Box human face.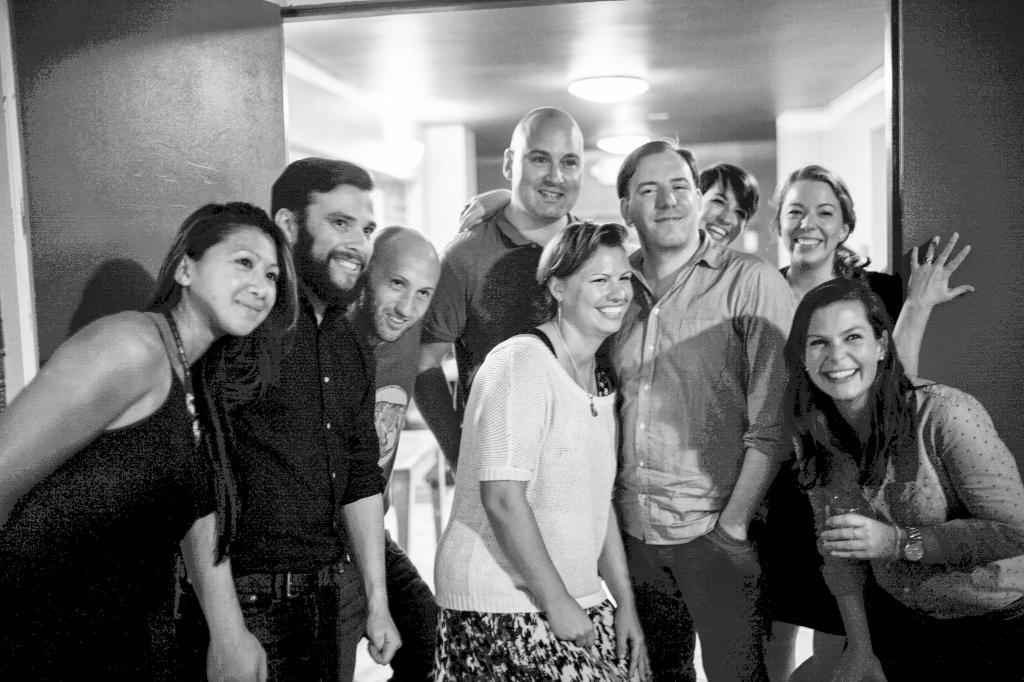
region(774, 184, 844, 265).
